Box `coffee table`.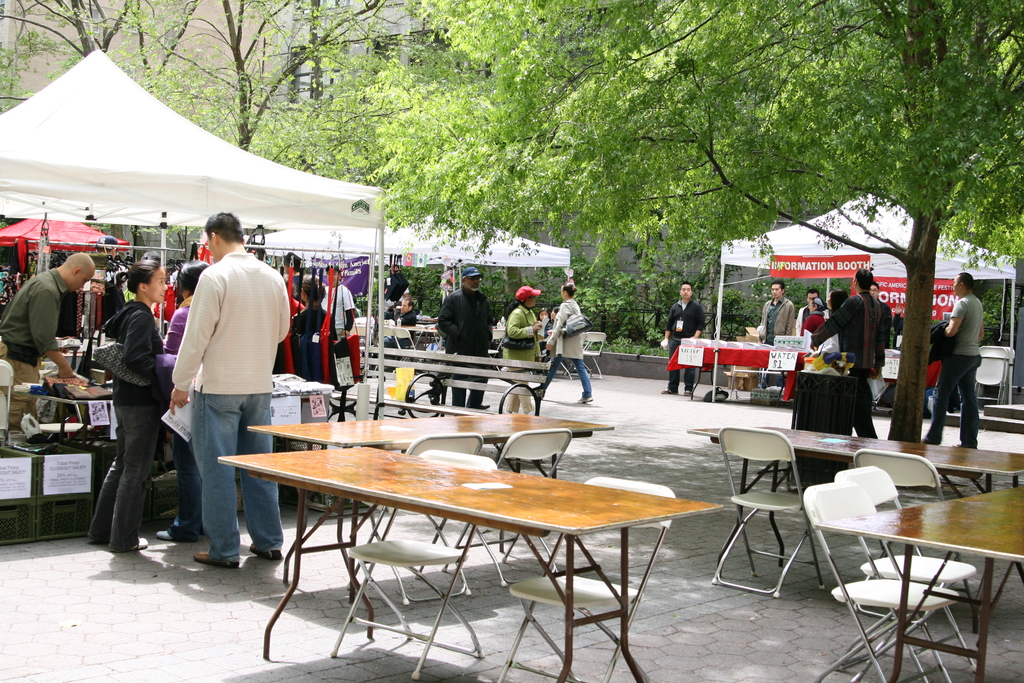
BBox(825, 473, 1000, 664).
